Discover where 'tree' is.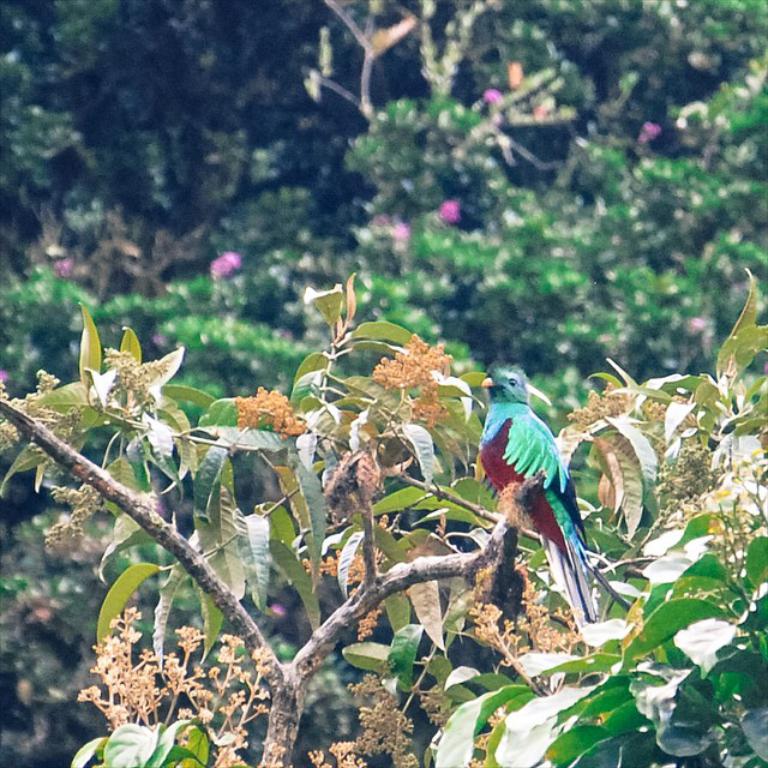
Discovered at (0,270,767,767).
